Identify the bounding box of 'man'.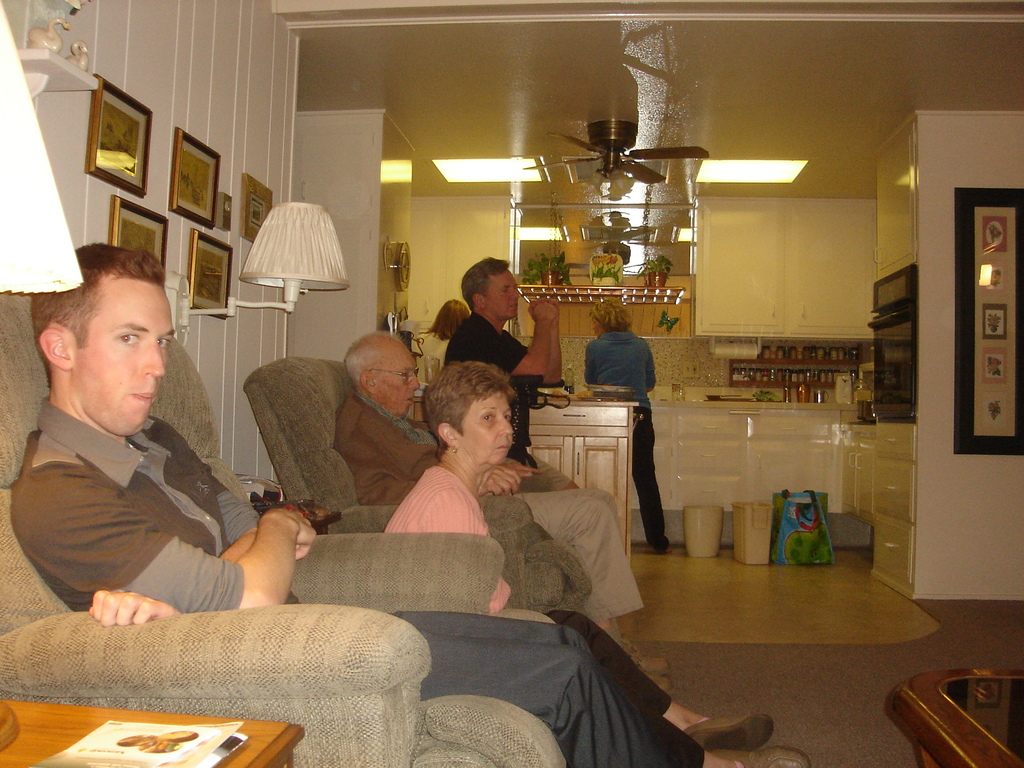
x1=449 y1=253 x2=578 y2=488.
